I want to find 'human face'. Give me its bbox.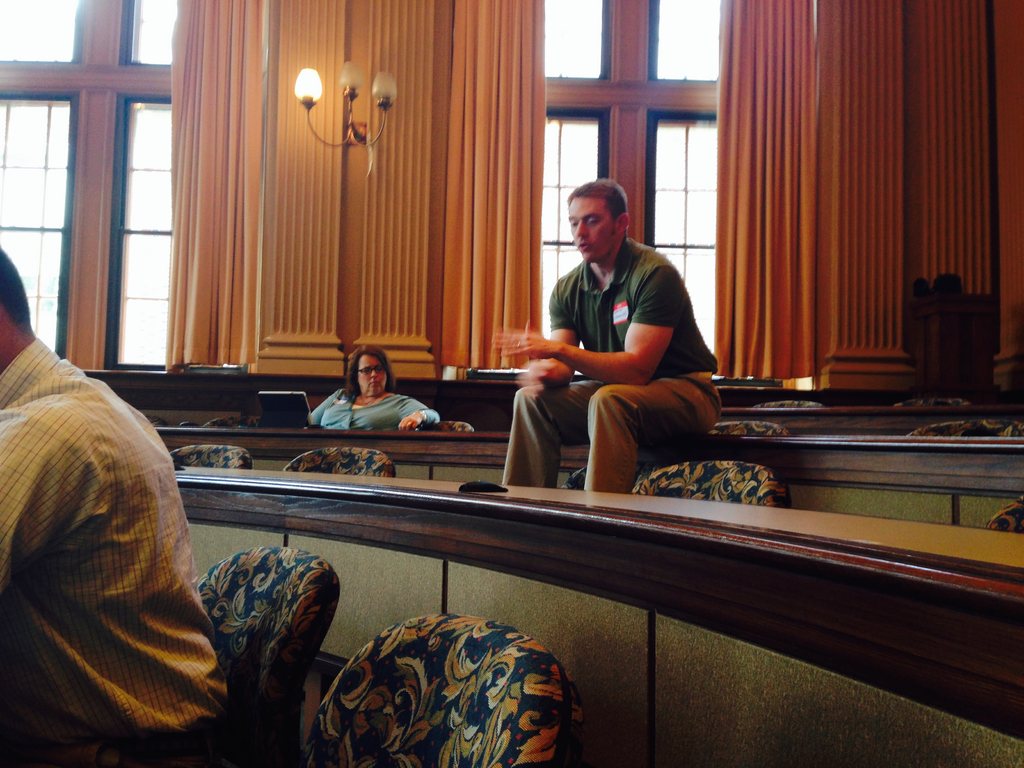
(left=568, top=195, right=616, bottom=262).
